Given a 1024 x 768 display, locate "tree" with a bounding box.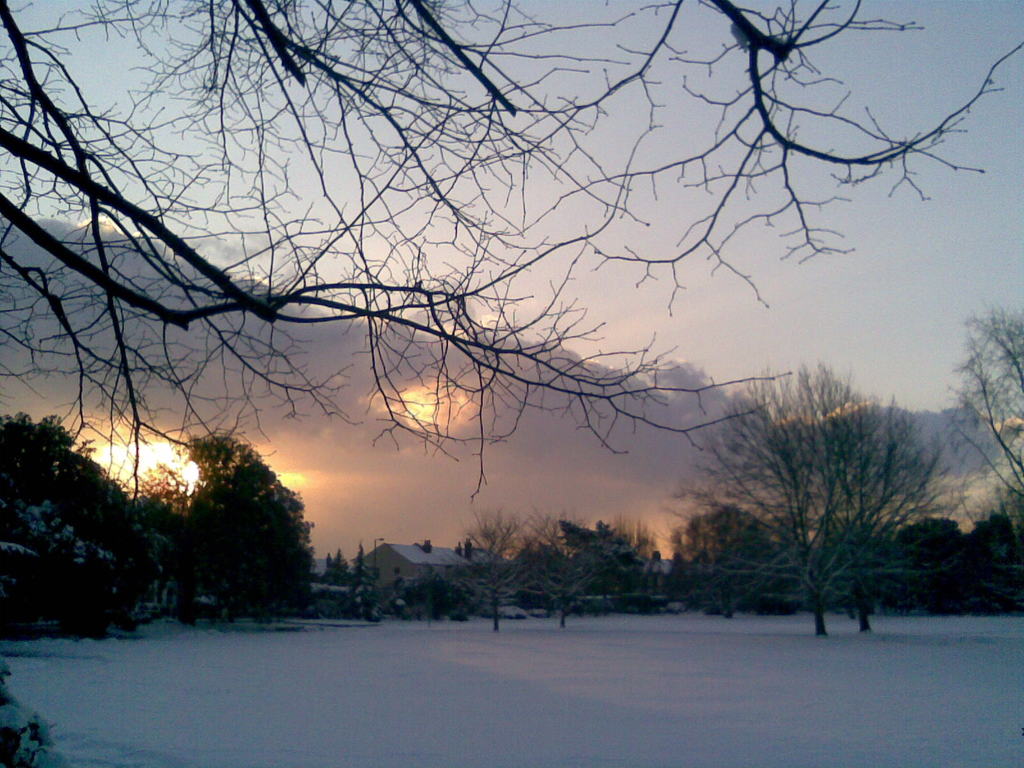
Located: box=[0, 413, 168, 628].
